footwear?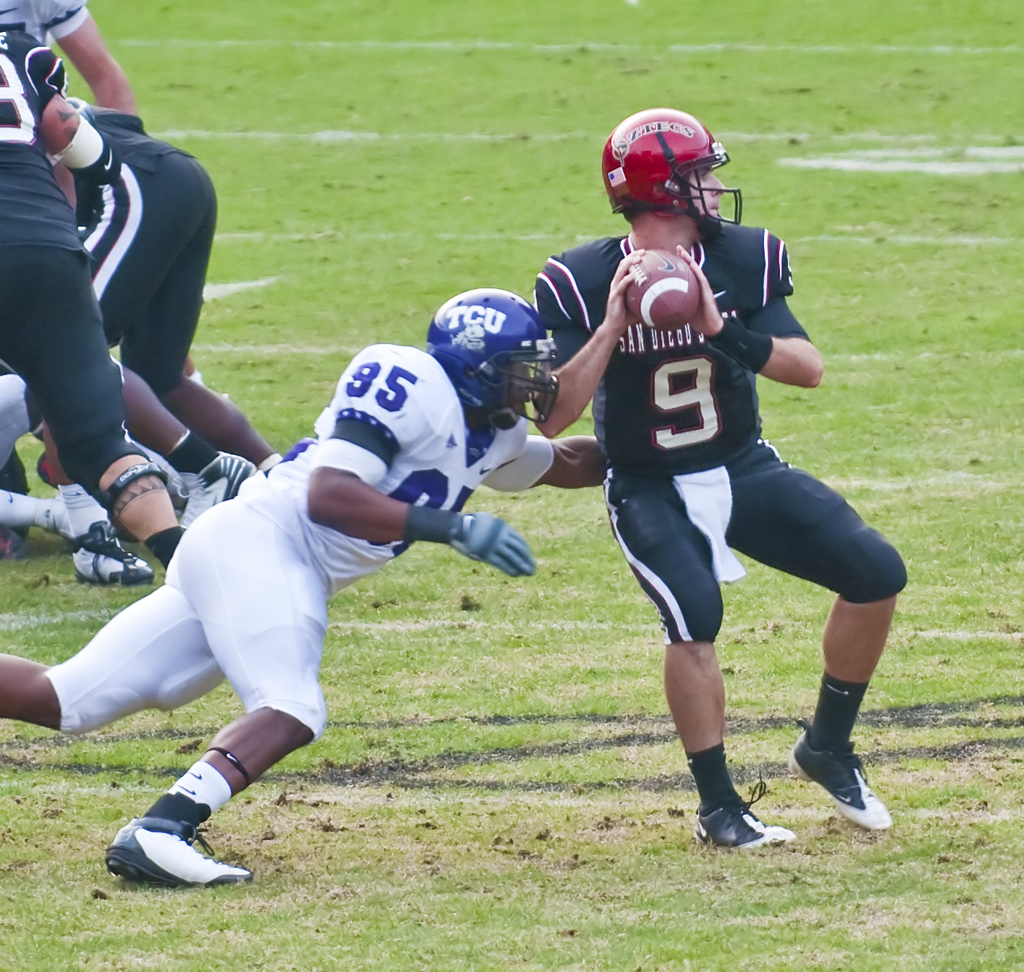
box=[167, 452, 251, 532]
